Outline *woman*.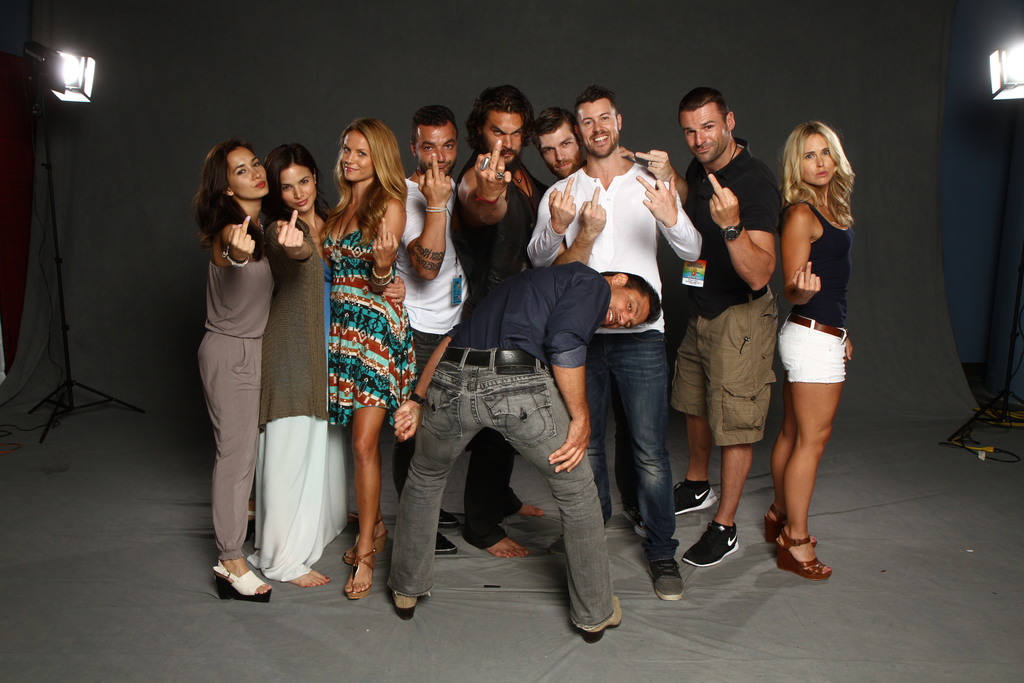
Outline: [left=757, top=106, right=875, bottom=576].
